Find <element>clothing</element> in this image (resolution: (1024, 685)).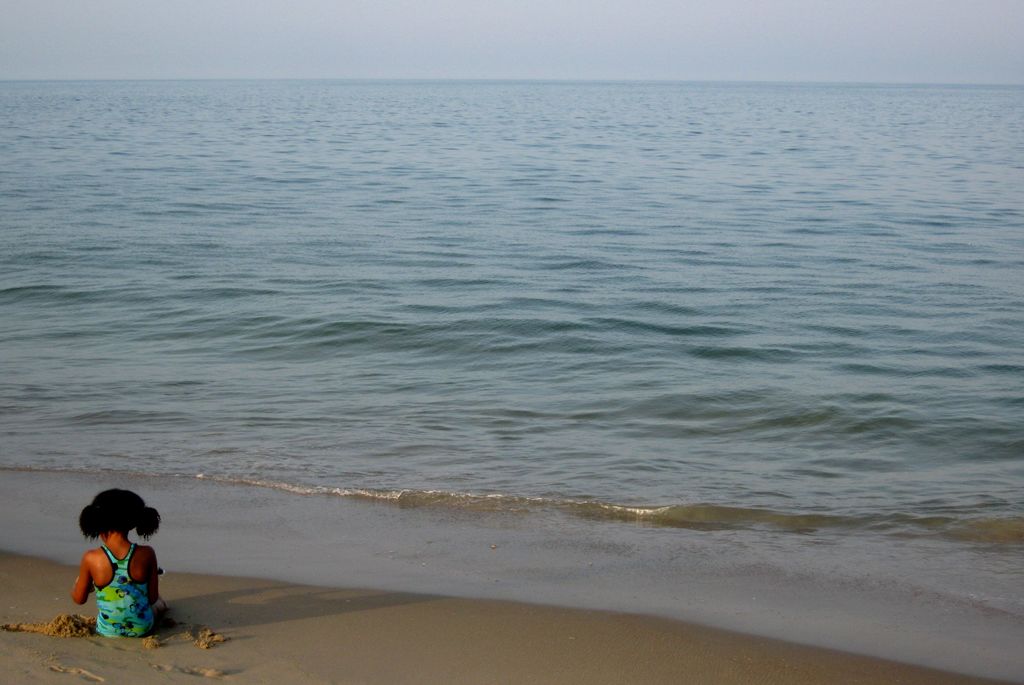
59, 525, 164, 618.
